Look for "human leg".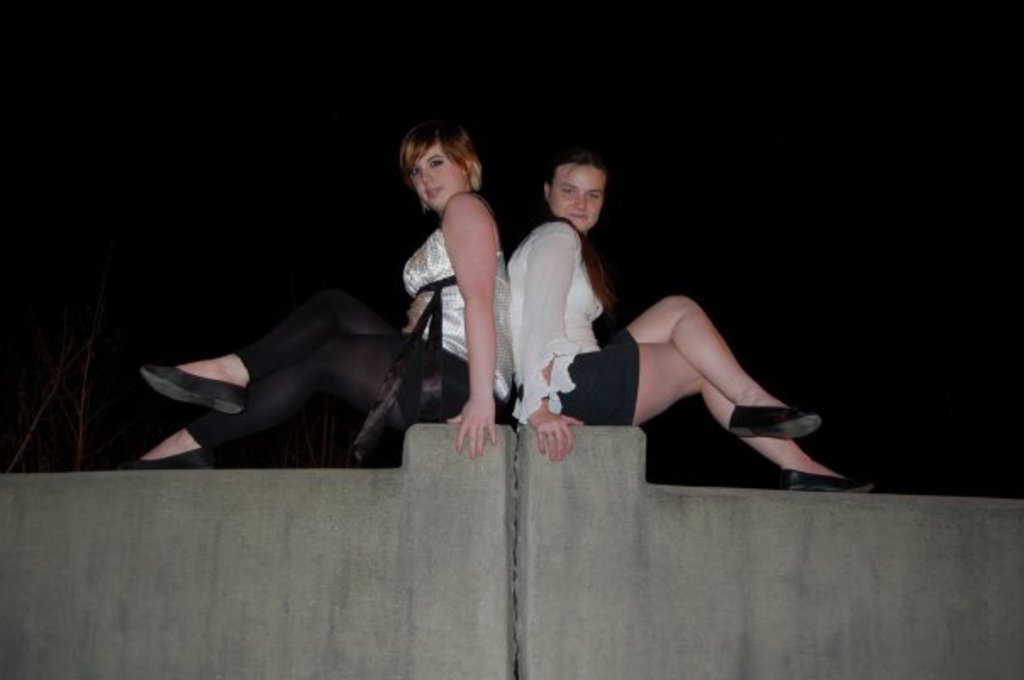
Found: bbox(627, 349, 868, 488).
